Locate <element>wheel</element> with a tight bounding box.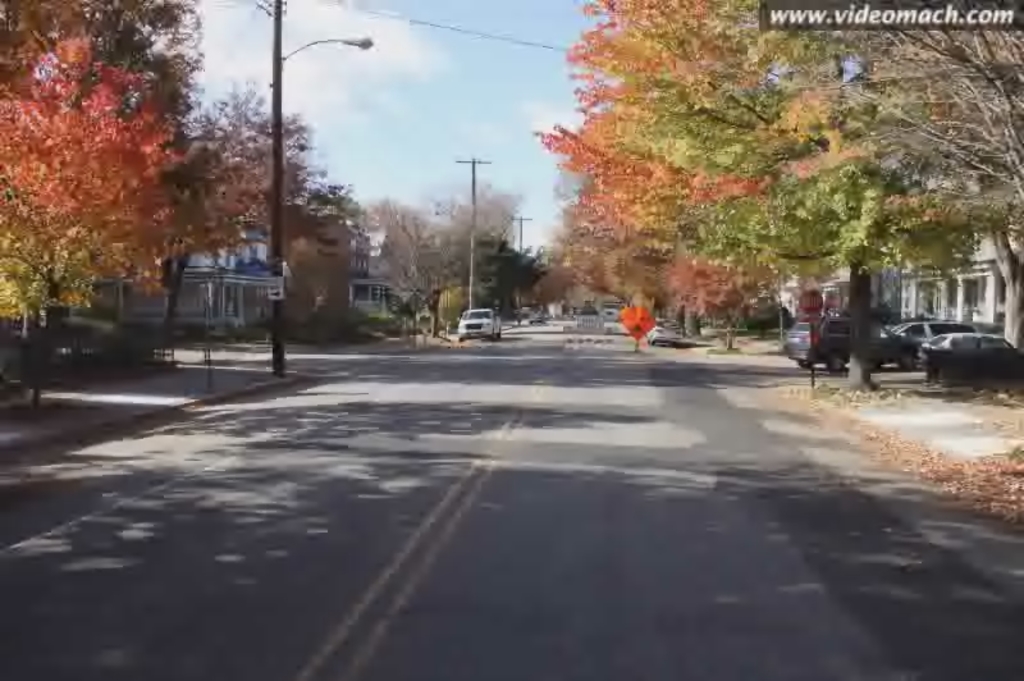
[797, 360, 814, 367].
